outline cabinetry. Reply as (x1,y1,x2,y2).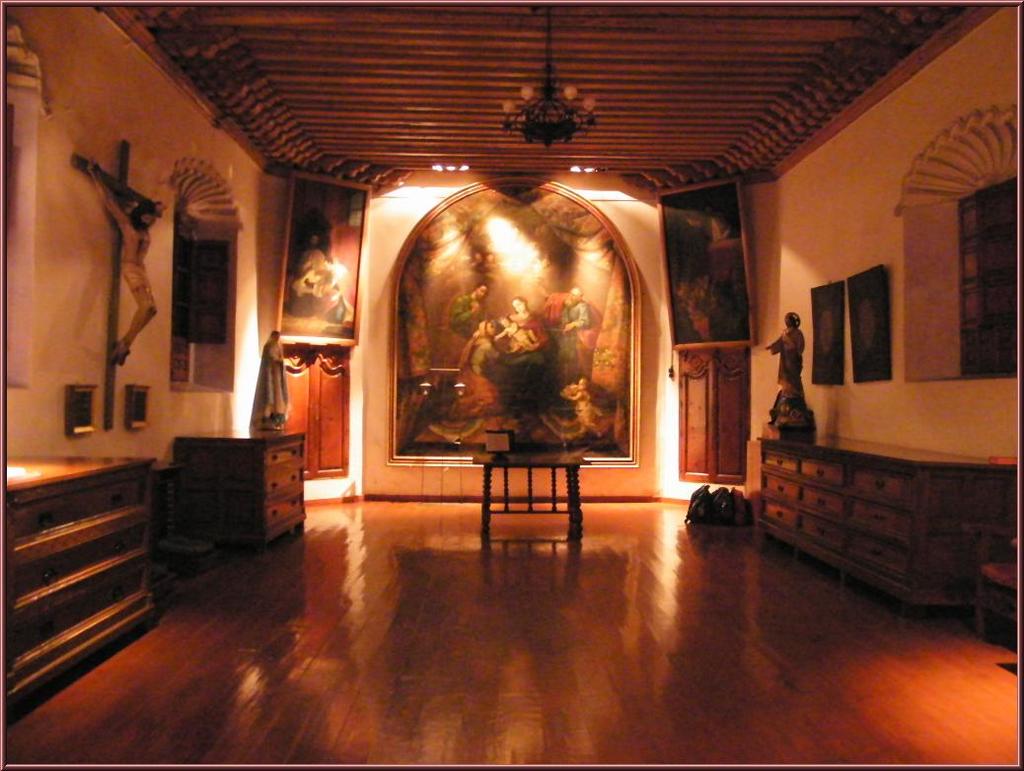
(161,422,301,558).
